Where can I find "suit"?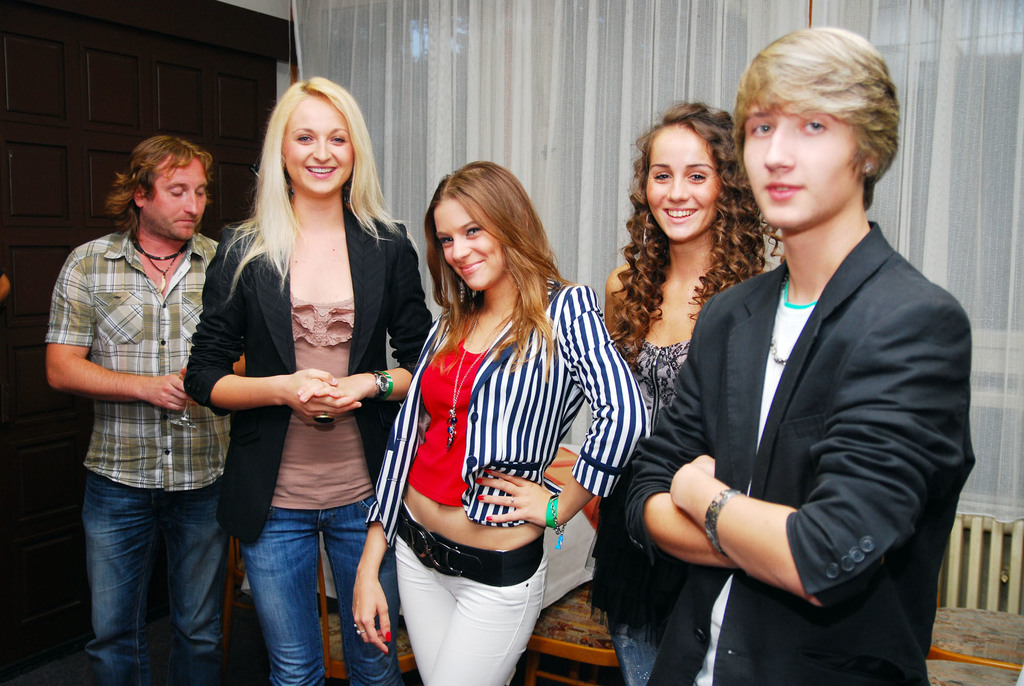
You can find it at [617,218,967,685].
